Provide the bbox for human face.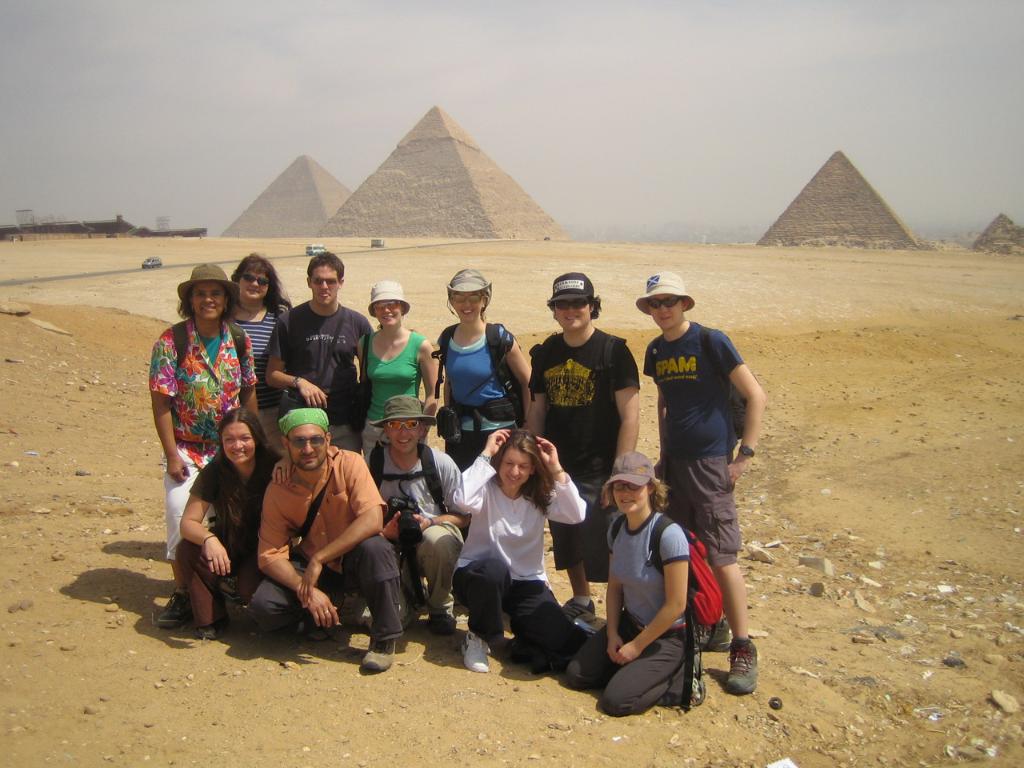
l=546, t=294, r=594, b=332.
